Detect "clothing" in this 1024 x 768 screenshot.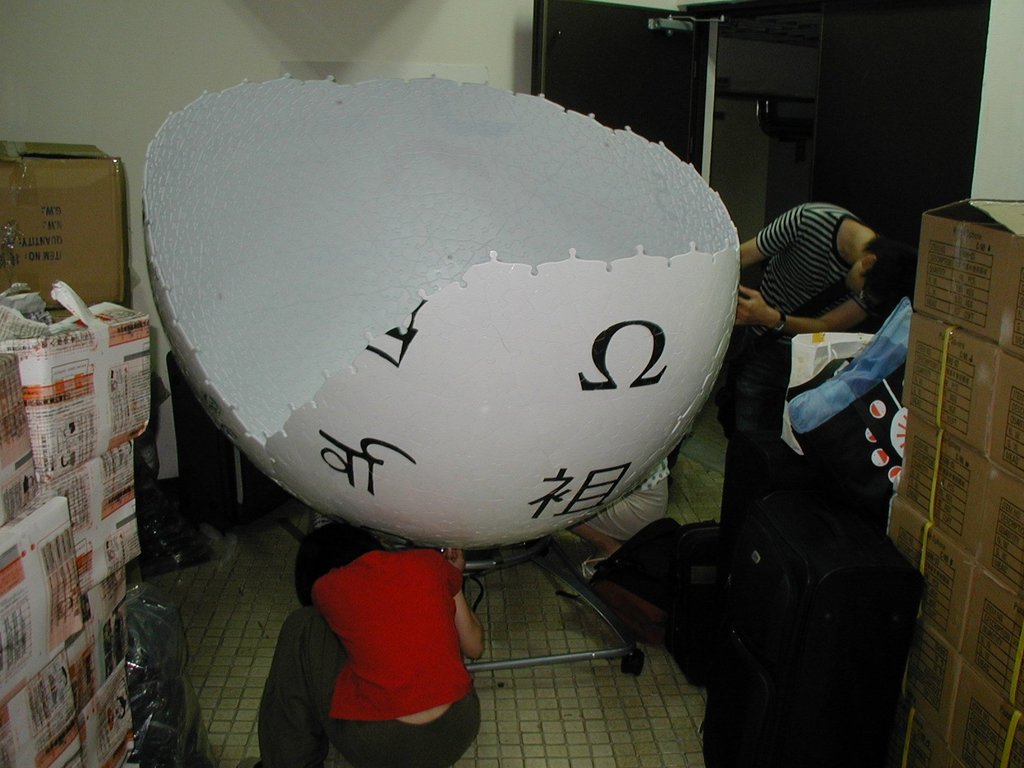
Detection: detection(304, 540, 488, 733).
